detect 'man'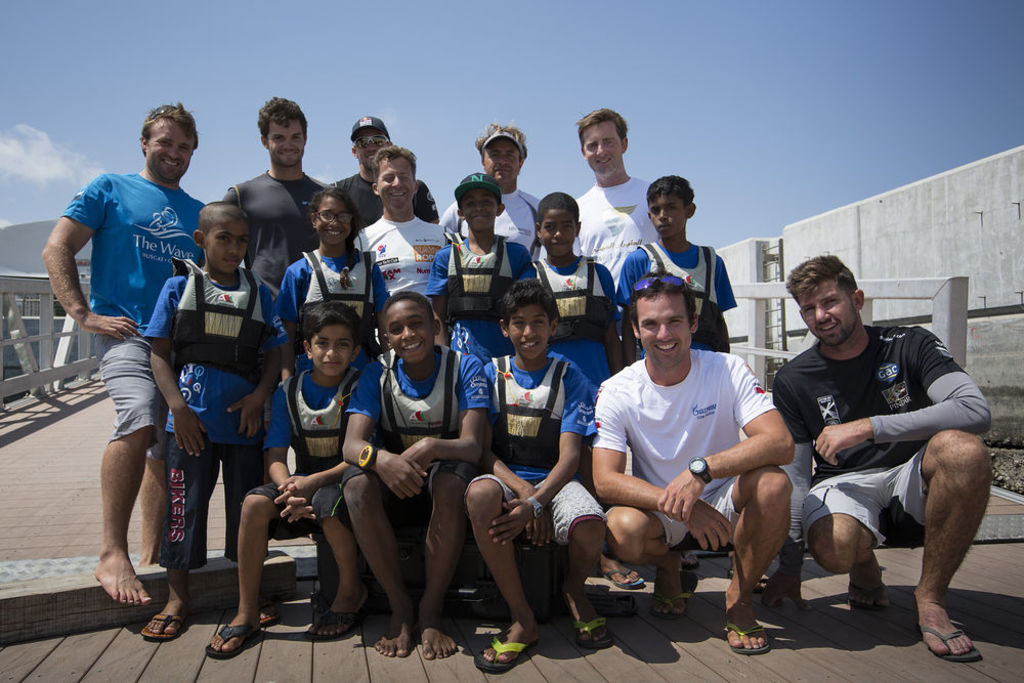
<region>583, 271, 797, 655</region>
